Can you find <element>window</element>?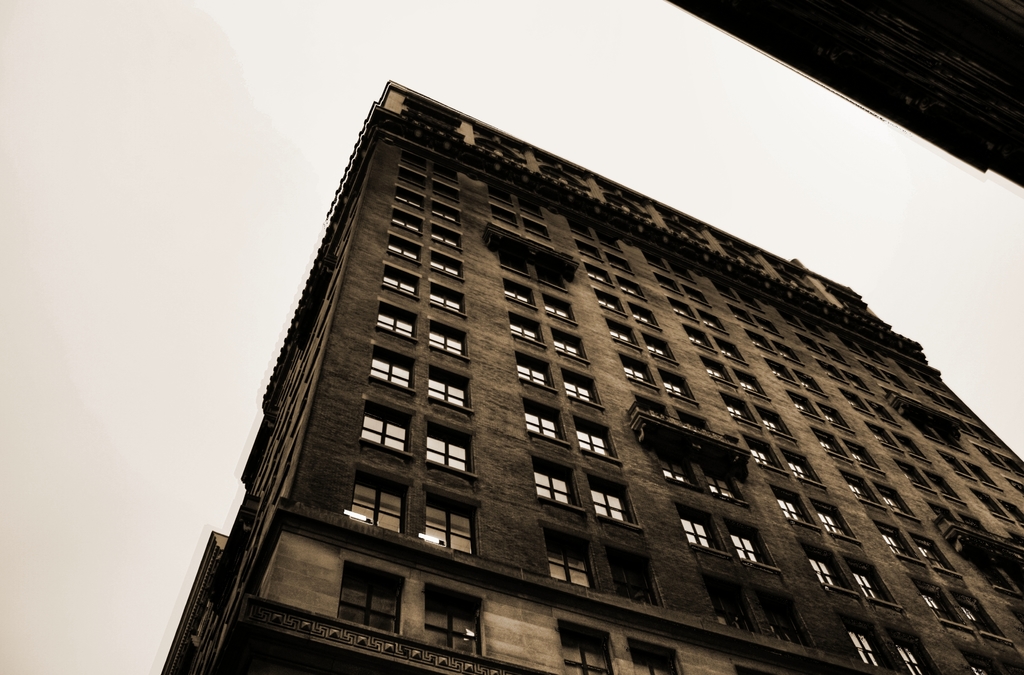
Yes, bounding box: bbox(394, 215, 416, 233).
